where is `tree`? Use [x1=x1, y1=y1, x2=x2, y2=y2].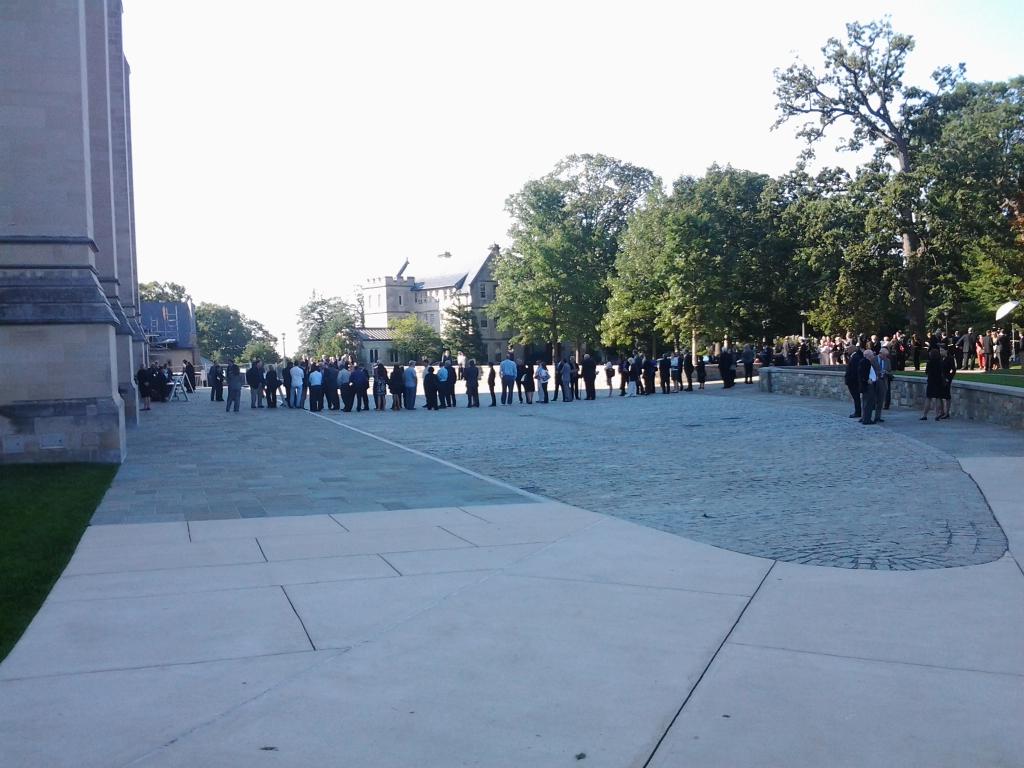
[x1=886, y1=72, x2=1023, y2=363].
